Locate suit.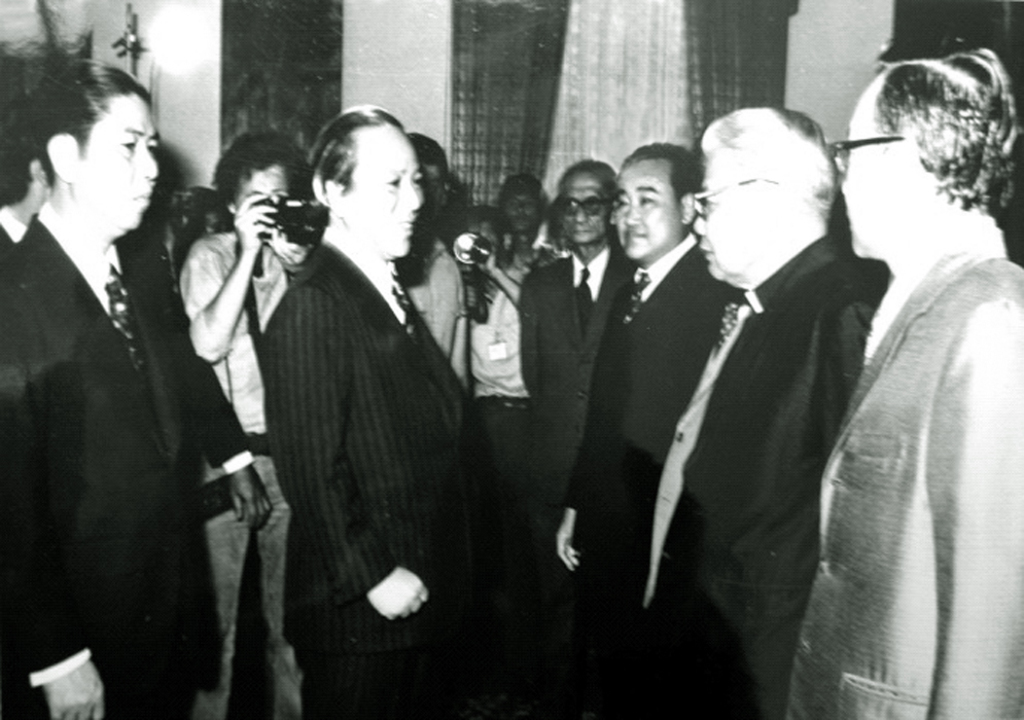
Bounding box: select_region(520, 248, 631, 513).
